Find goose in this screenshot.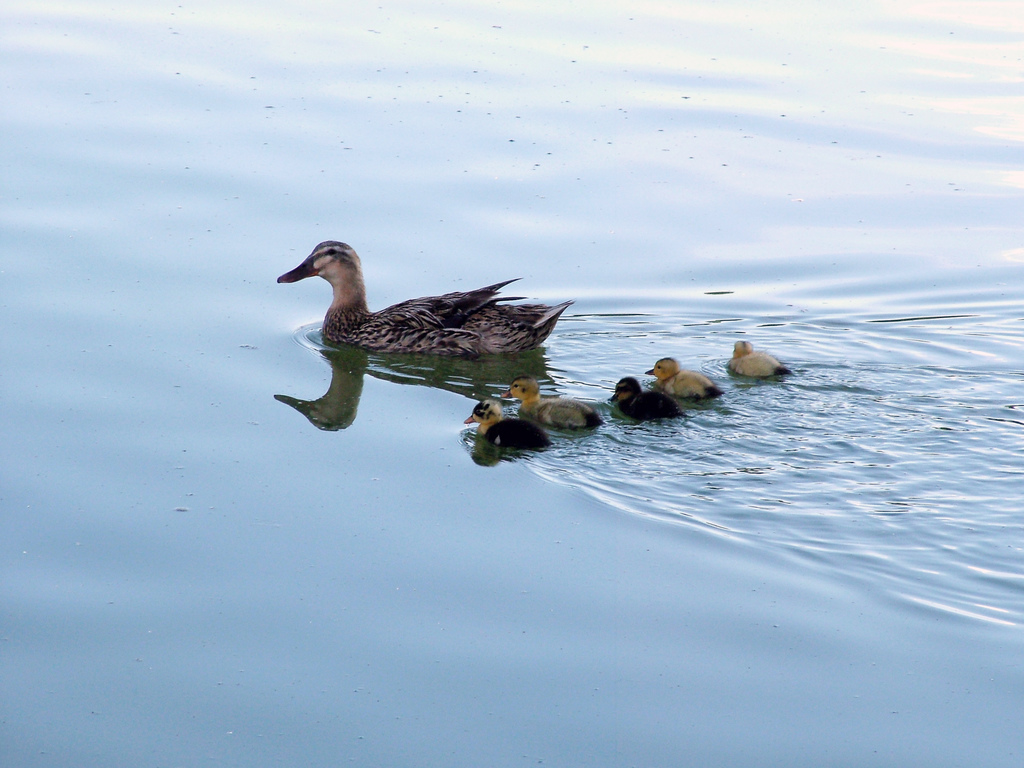
The bounding box for goose is rect(650, 353, 716, 403).
